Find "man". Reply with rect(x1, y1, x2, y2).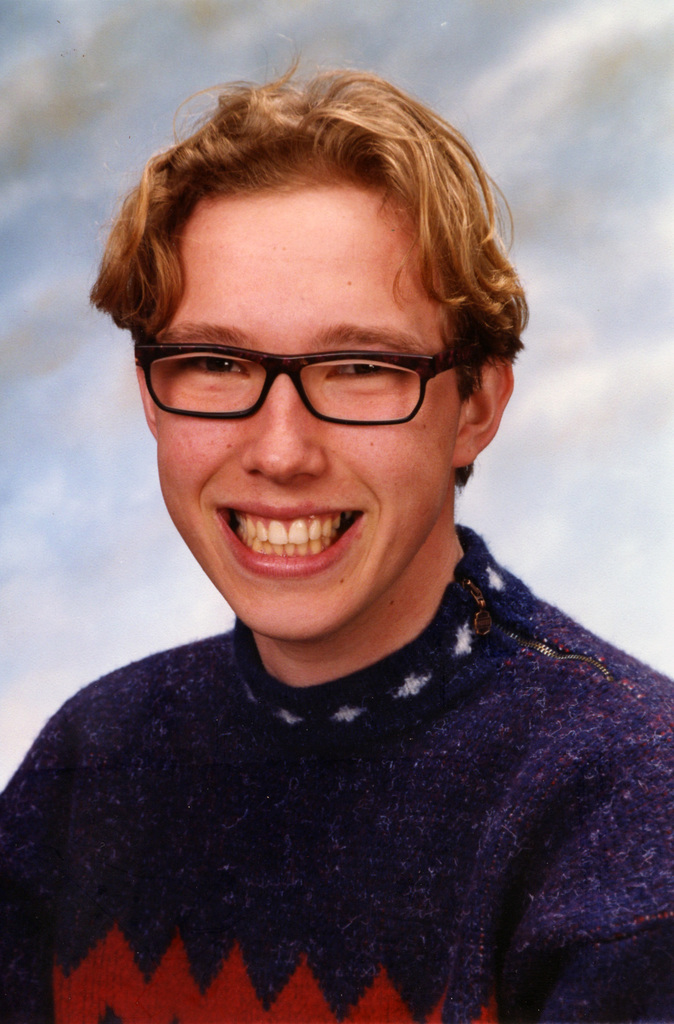
rect(0, 21, 673, 993).
